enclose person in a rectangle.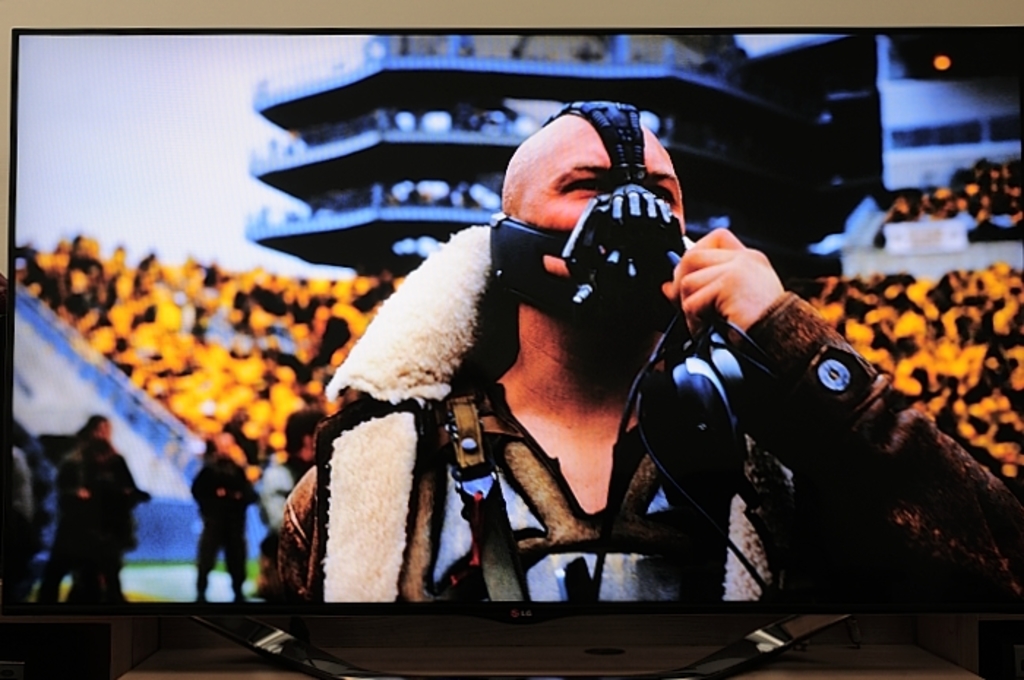
BBox(256, 408, 331, 589).
